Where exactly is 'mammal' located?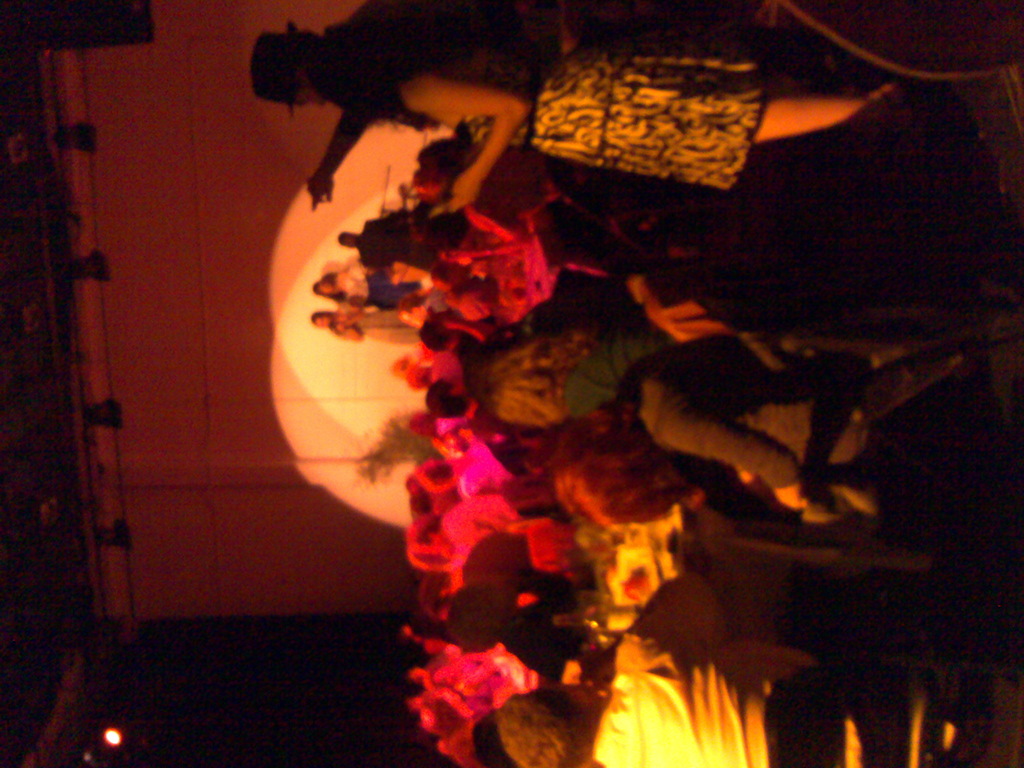
Its bounding box is {"x1": 307, "y1": 250, "x2": 426, "y2": 306}.
